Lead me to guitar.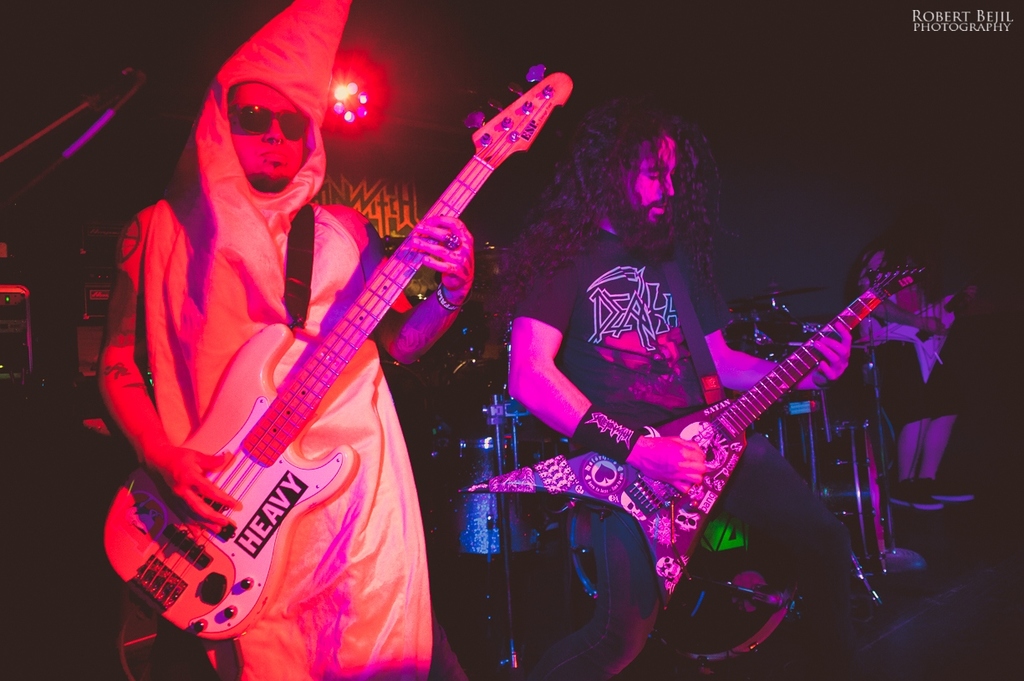
Lead to left=459, top=249, right=930, bottom=608.
